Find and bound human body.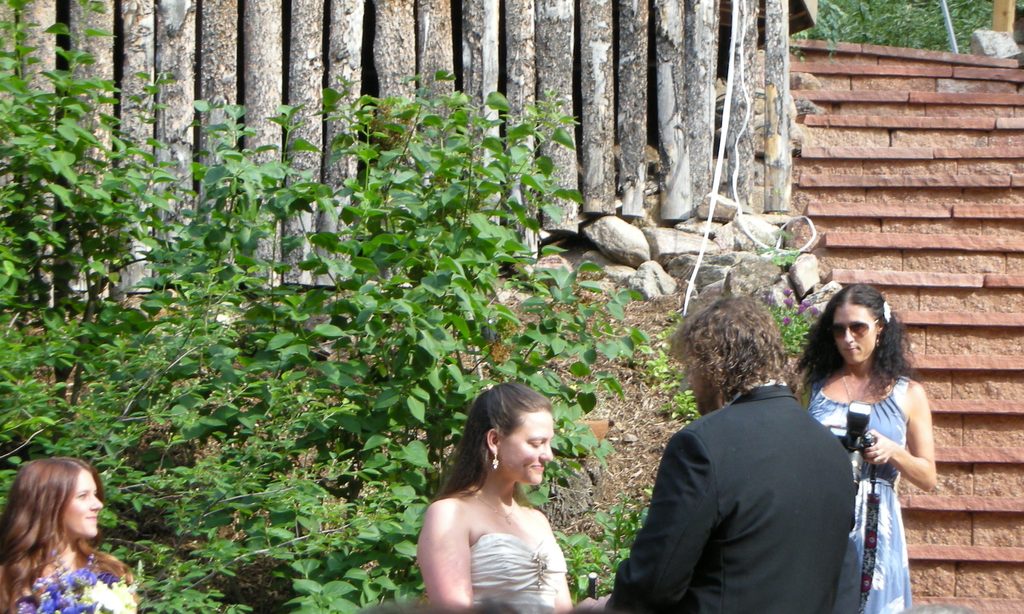
Bound: [796,270,934,613].
